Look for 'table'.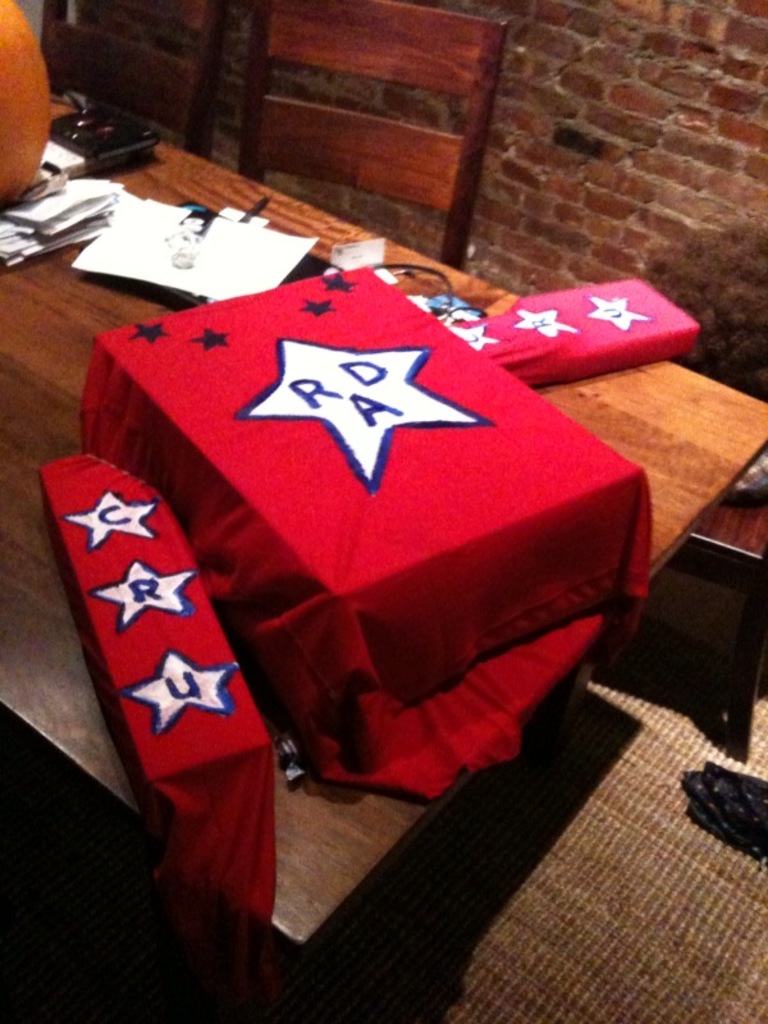
Found: pyautogui.locateOnScreen(15, 172, 653, 950).
